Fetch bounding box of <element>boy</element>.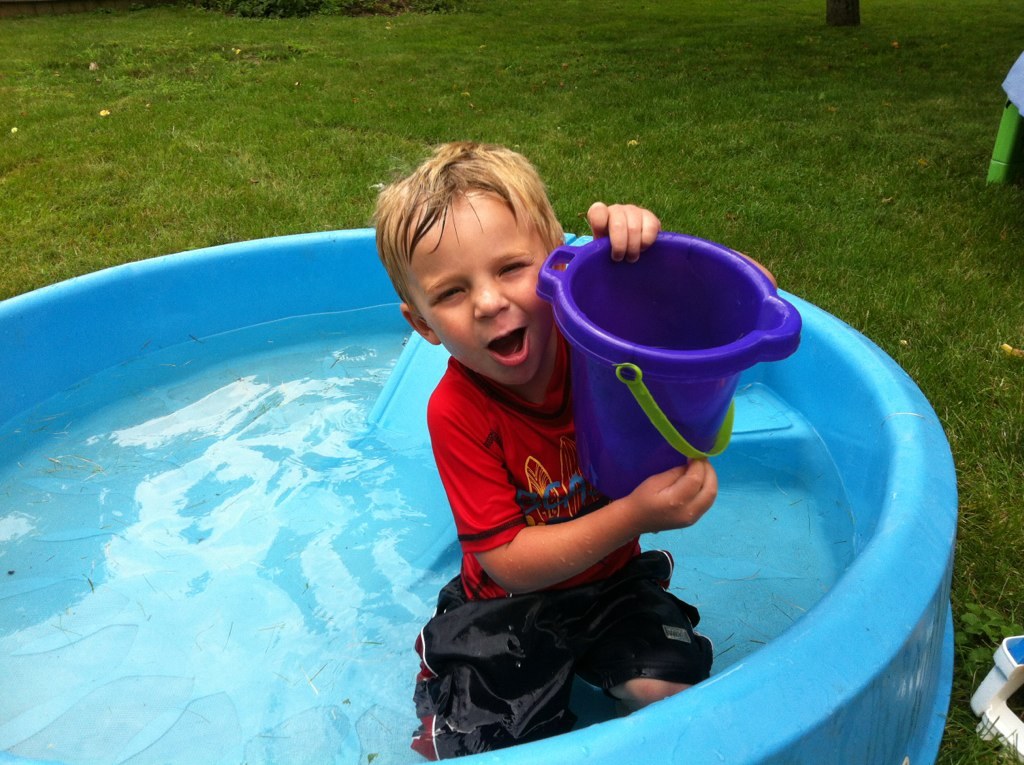
Bbox: 368/140/718/759.
